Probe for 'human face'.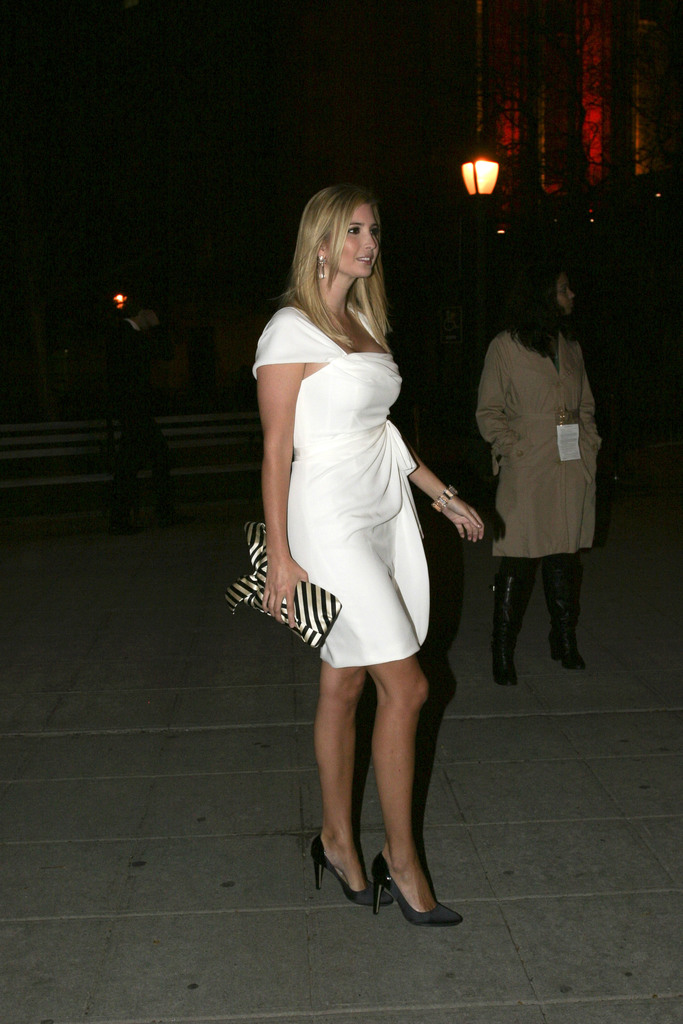
Probe result: crop(327, 198, 384, 284).
